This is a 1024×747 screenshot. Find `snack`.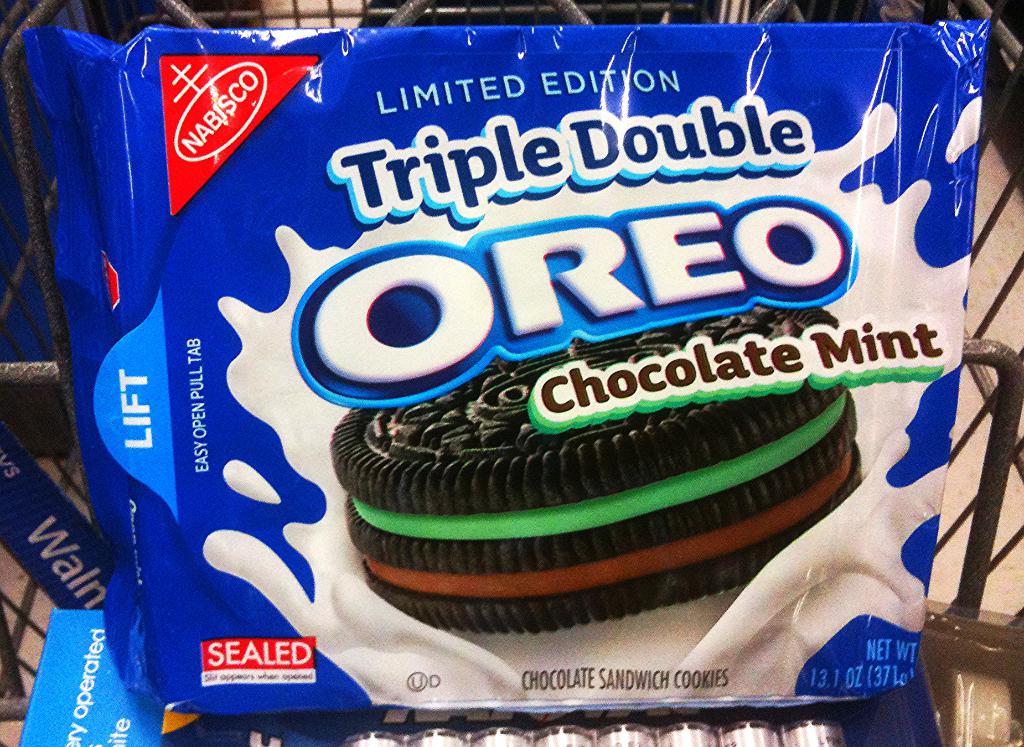
Bounding box: <bbox>325, 352, 862, 634</bbox>.
